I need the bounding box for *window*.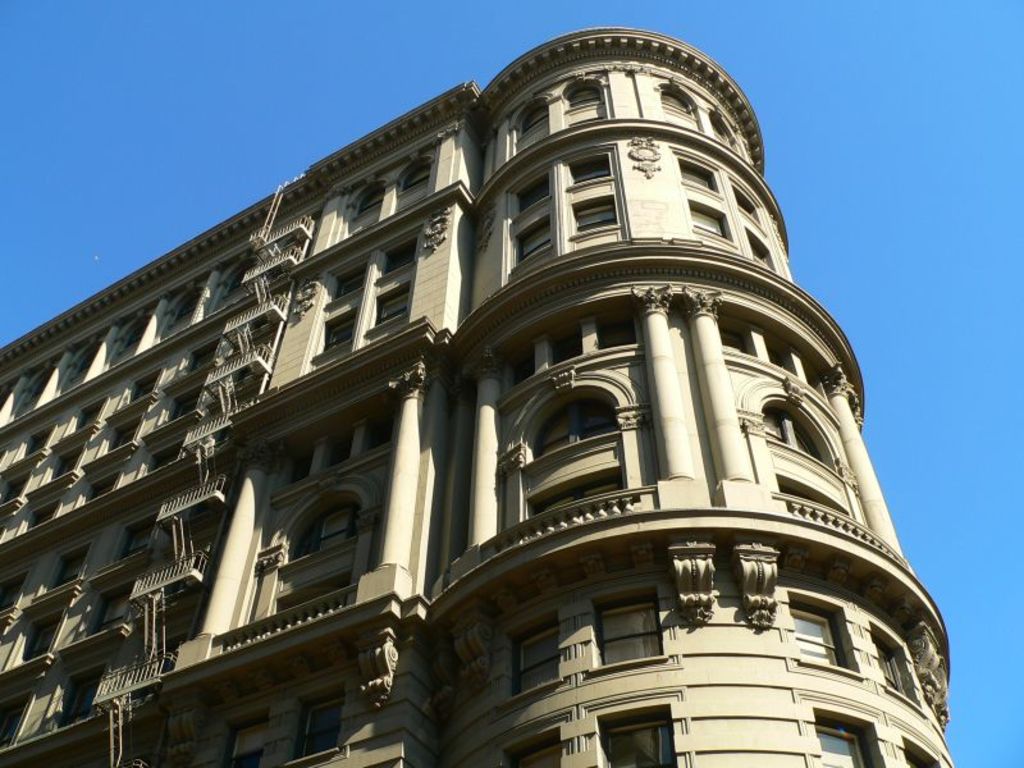
Here it is: 664,83,695,131.
